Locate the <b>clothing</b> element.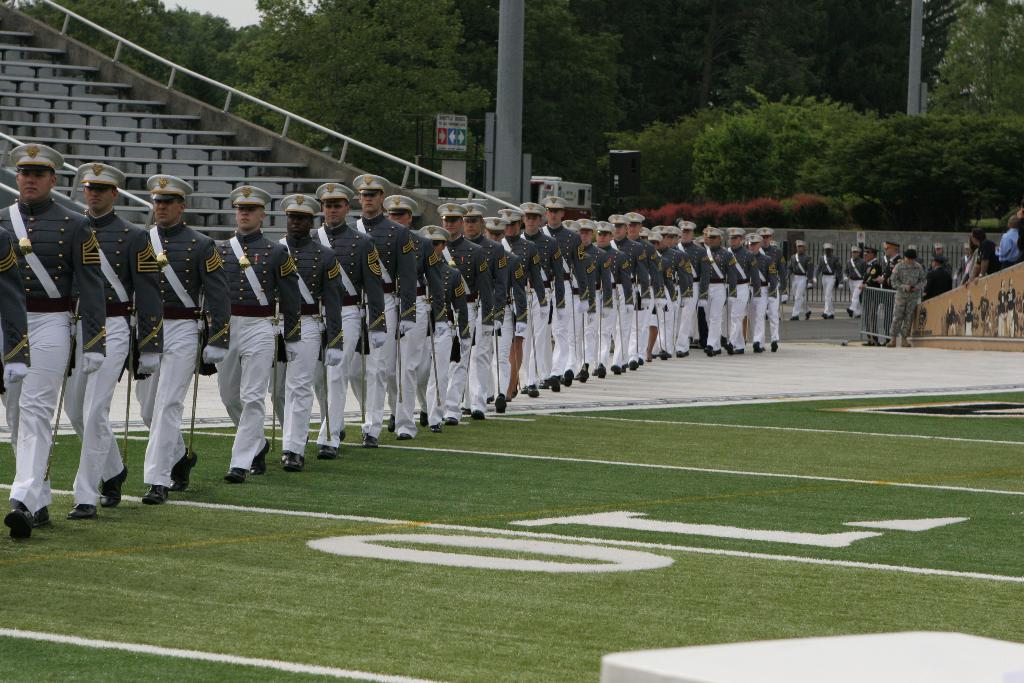
Element bbox: <box>577,245,616,372</box>.
